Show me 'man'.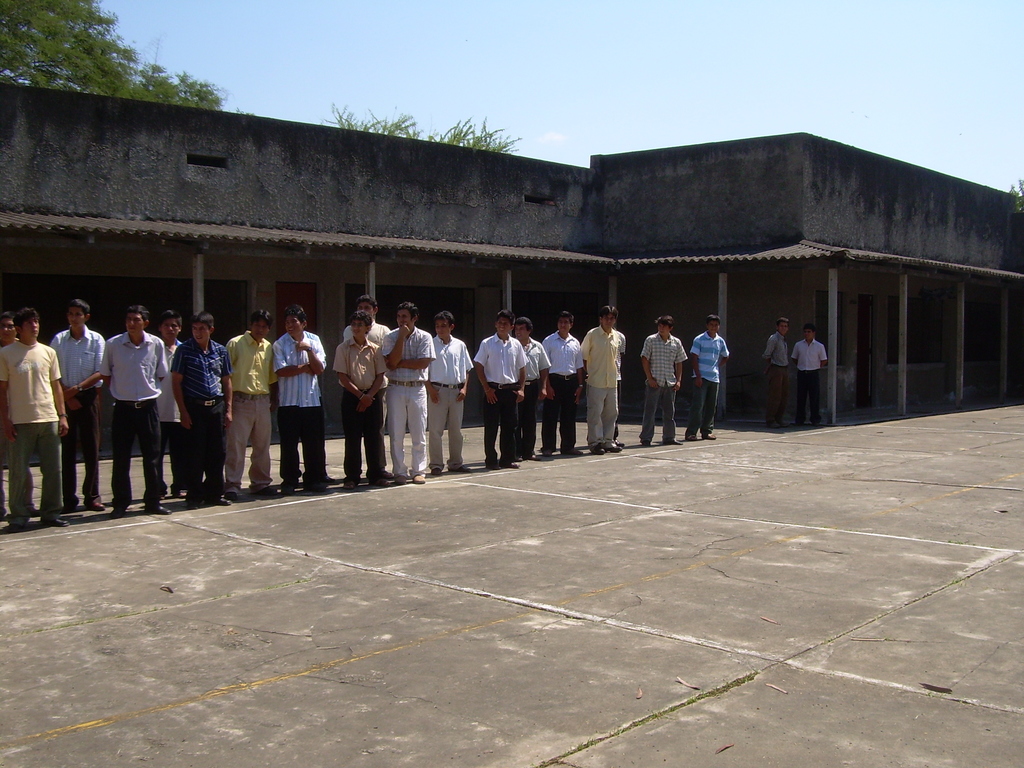
'man' is here: 578 309 620 456.
